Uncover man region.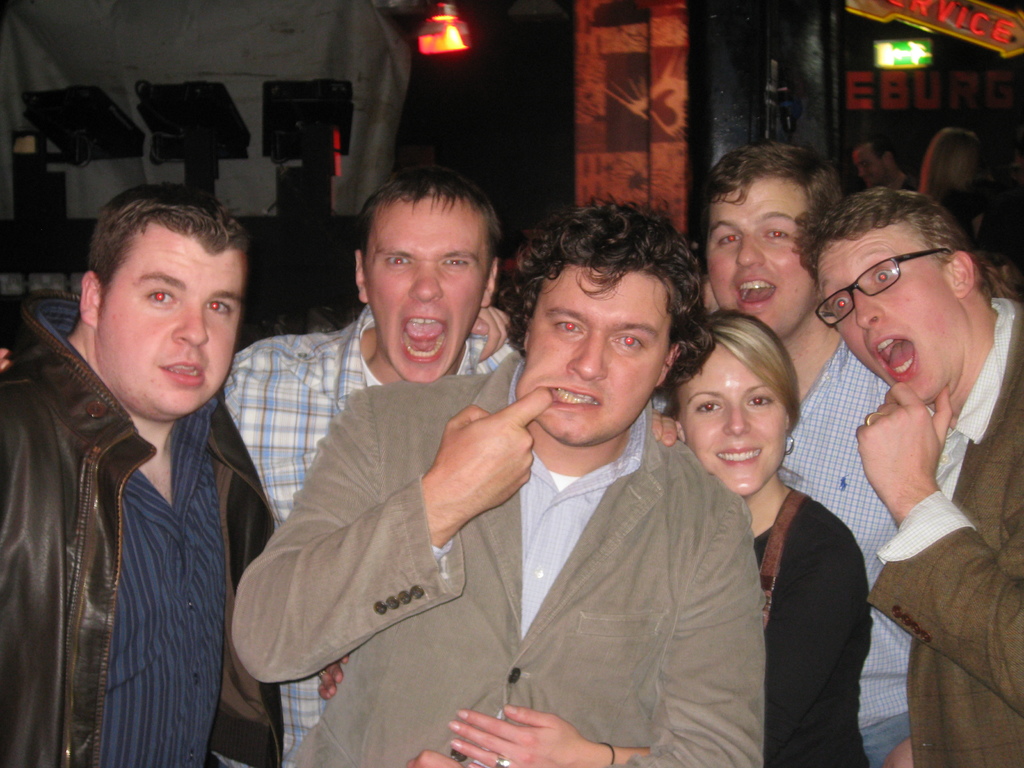
Uncovered: 0,183,520,767.
